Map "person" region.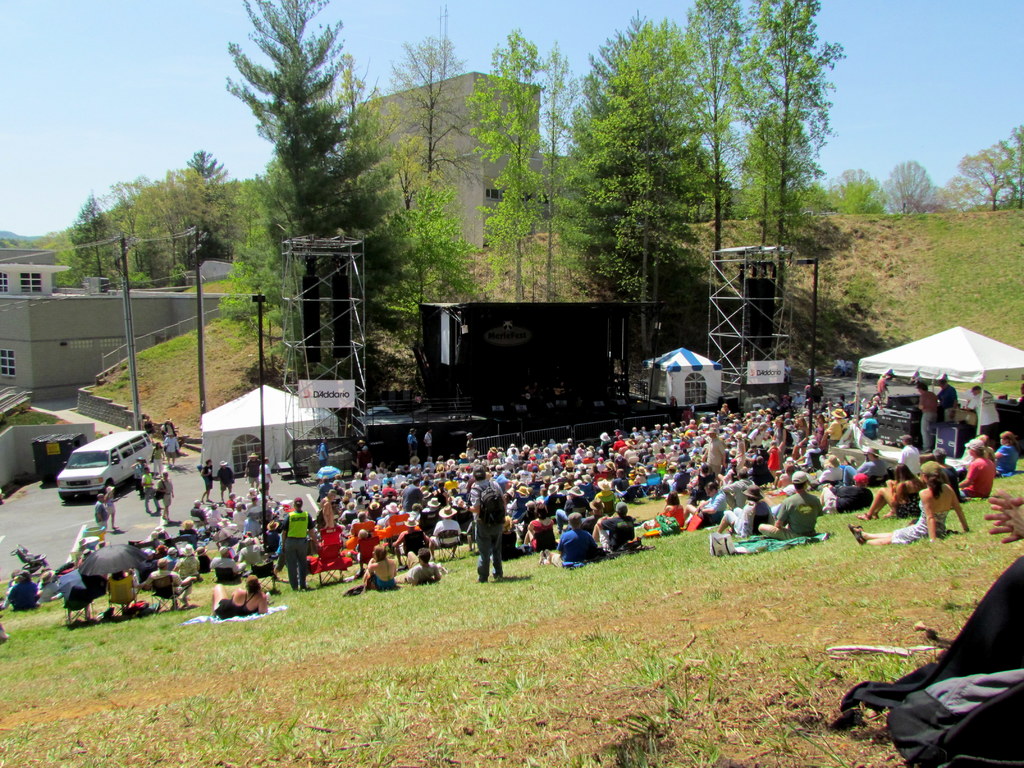
Mapped to Rect(757, 467, 825, 540).
